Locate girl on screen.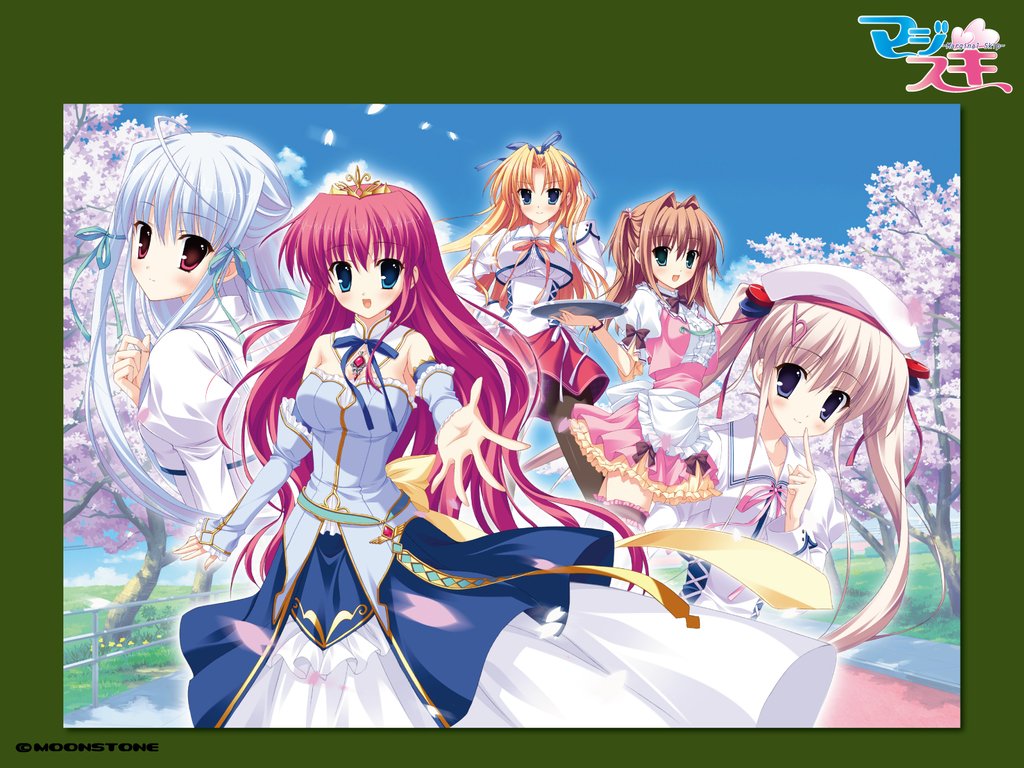
On screen at Rect(612, 265, 930, 648).
